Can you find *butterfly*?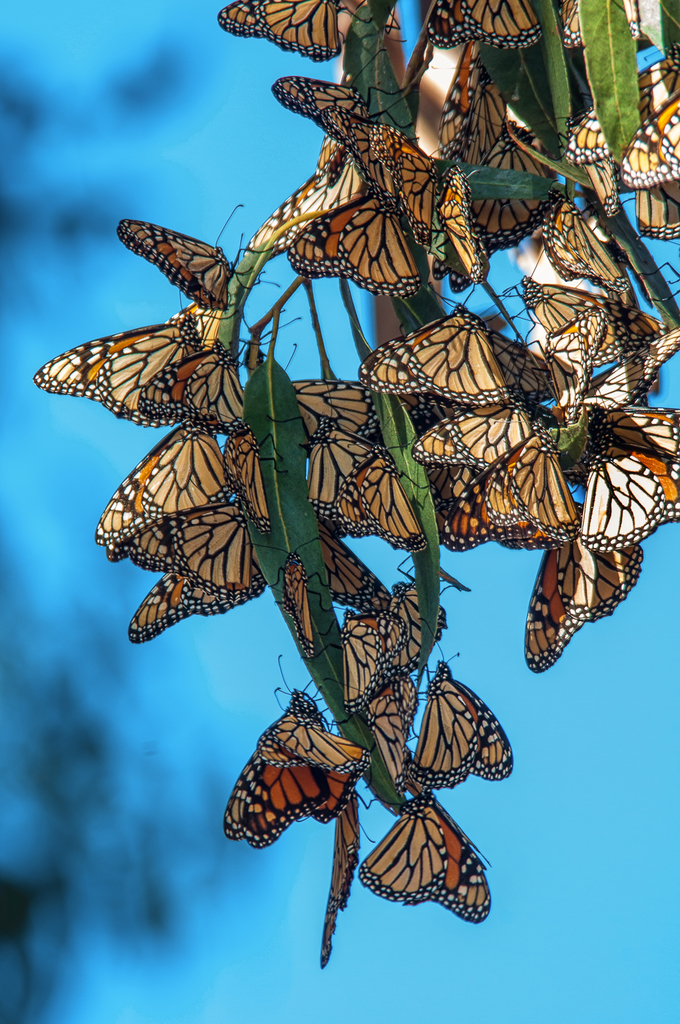
Yes, bounding box: 307 379 378 541.
